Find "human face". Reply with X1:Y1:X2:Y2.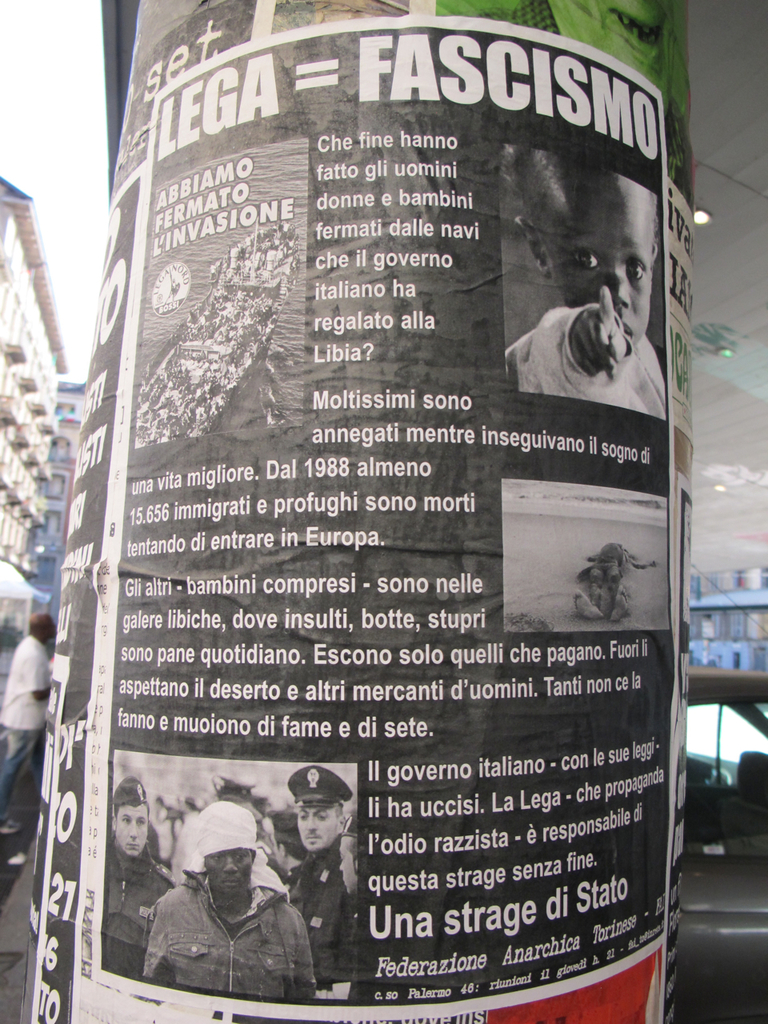
207:851:253:898.
